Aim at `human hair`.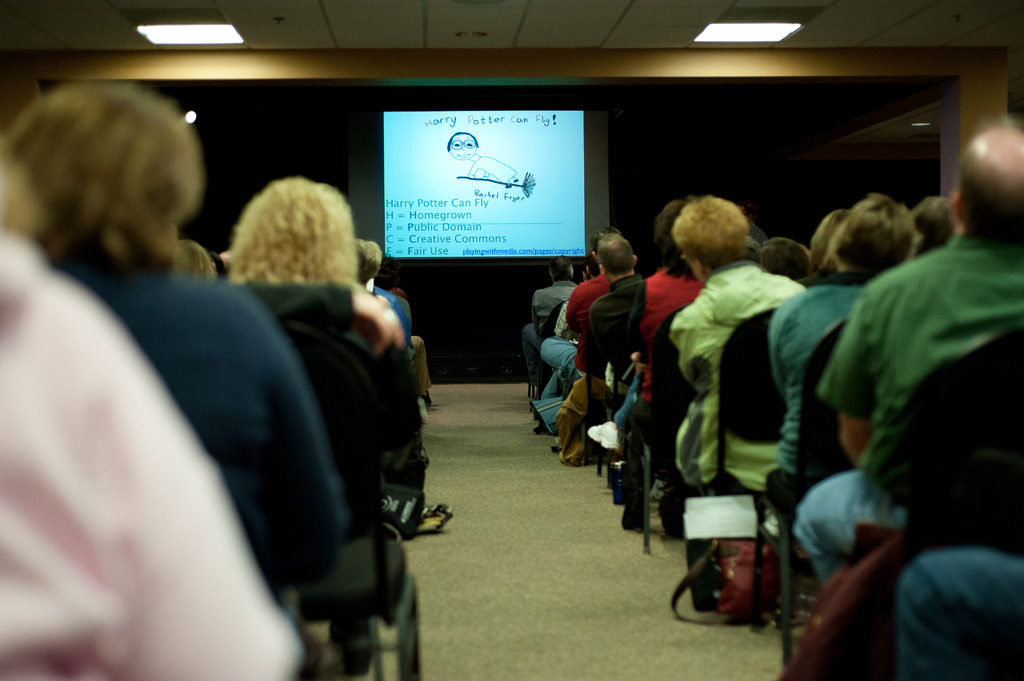
Aimed at (208,164,353,303).
